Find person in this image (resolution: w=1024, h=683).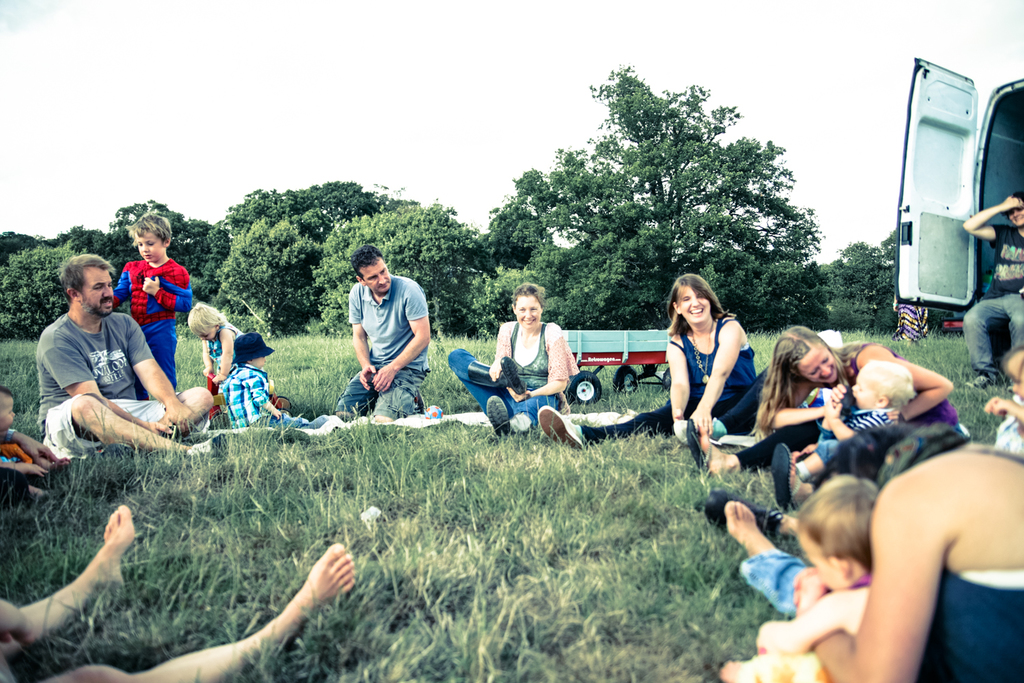
bbox=[223, 331, 314, 428].
